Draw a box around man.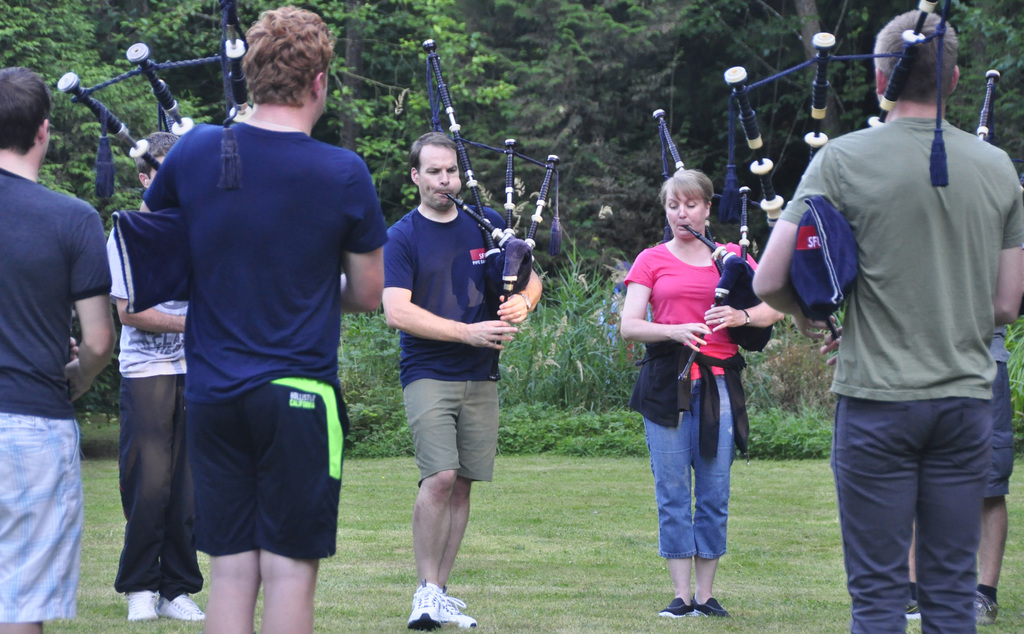
x1=113, y1=0, x2=385, y2=633.
